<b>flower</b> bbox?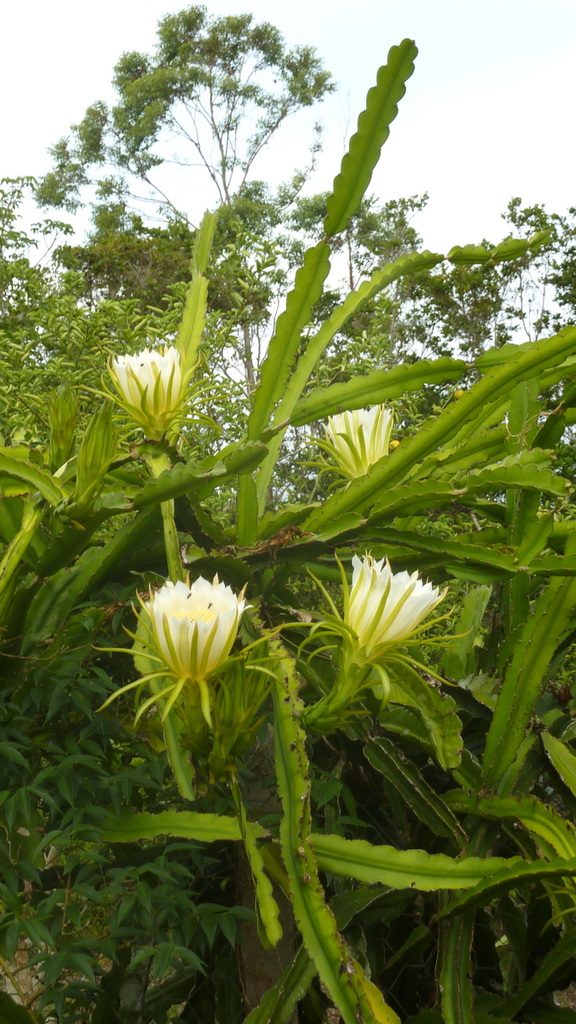
select_region(93, 573, 291, 737)
